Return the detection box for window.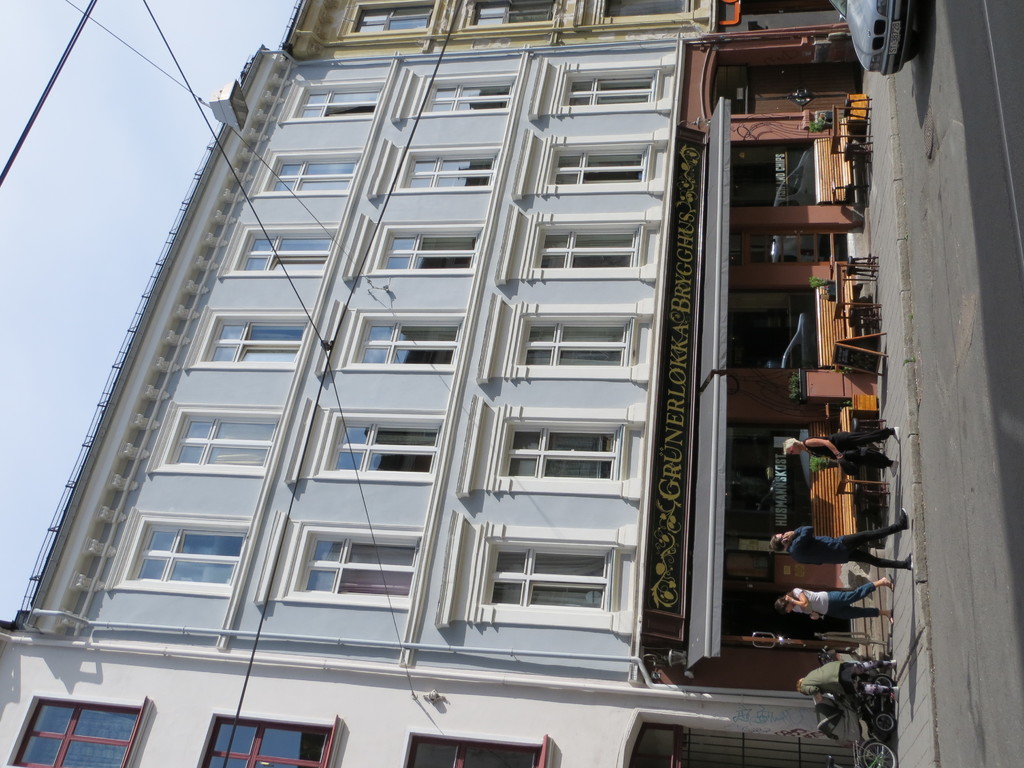
left=283, top=399, right=445, bottom=485.
